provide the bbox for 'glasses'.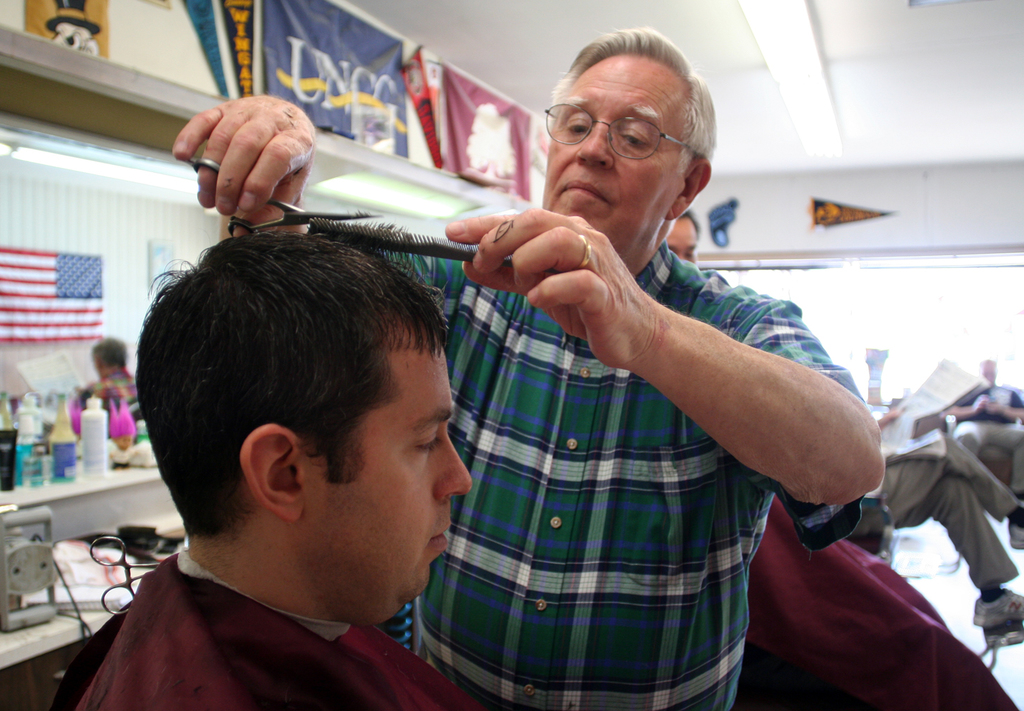
550,95,702,149.
